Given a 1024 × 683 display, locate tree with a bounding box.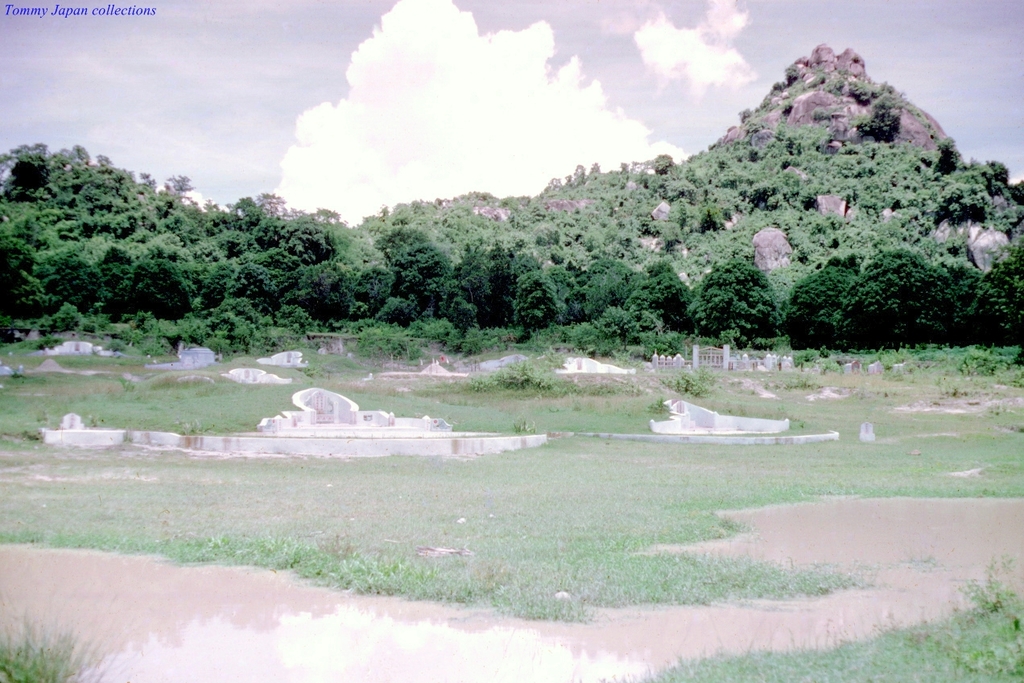
Located: (86, 246, 142, 306).
